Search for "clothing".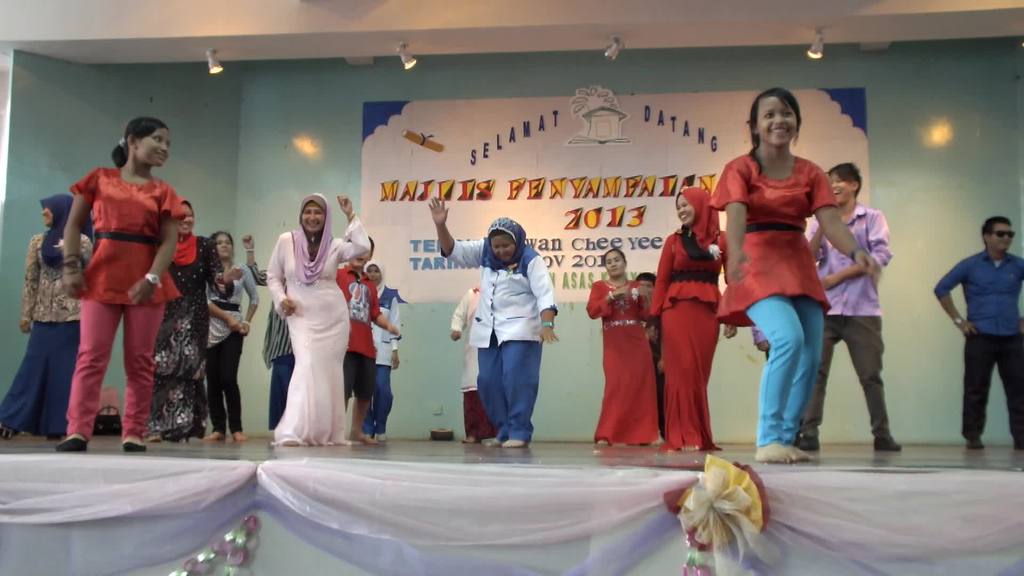
Found at left=77, top=158, right=200, bottom=440.
